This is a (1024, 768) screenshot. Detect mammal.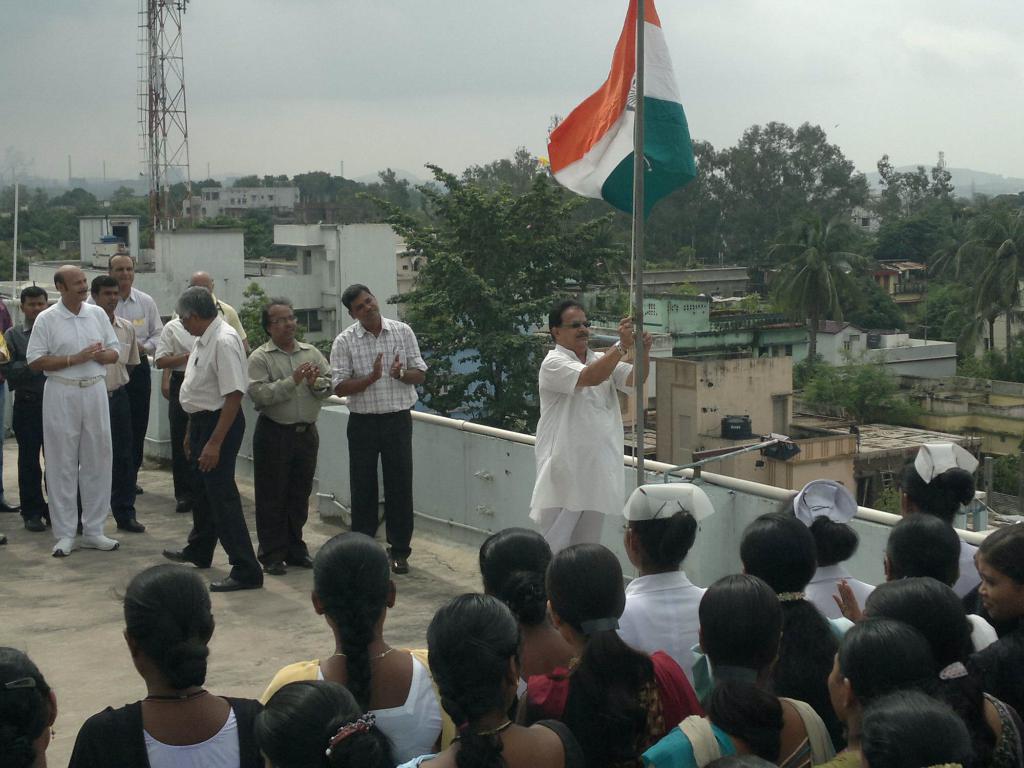
crop(808, 509, 879, 617).
